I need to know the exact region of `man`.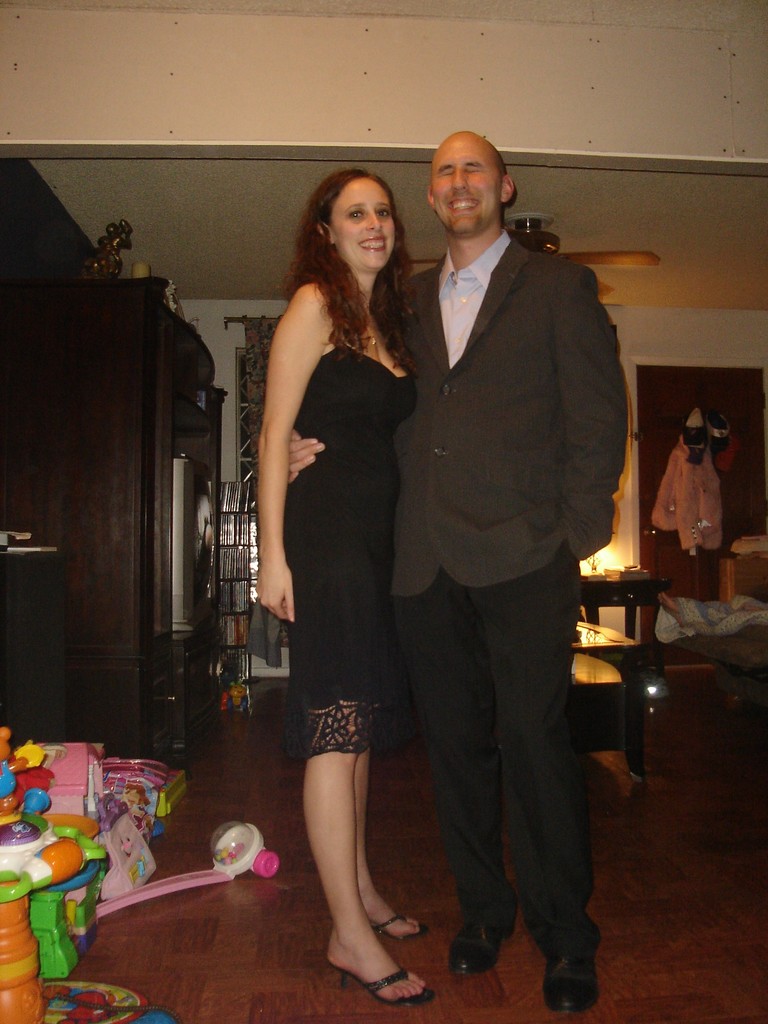
Region: 287/125/627/1018.
